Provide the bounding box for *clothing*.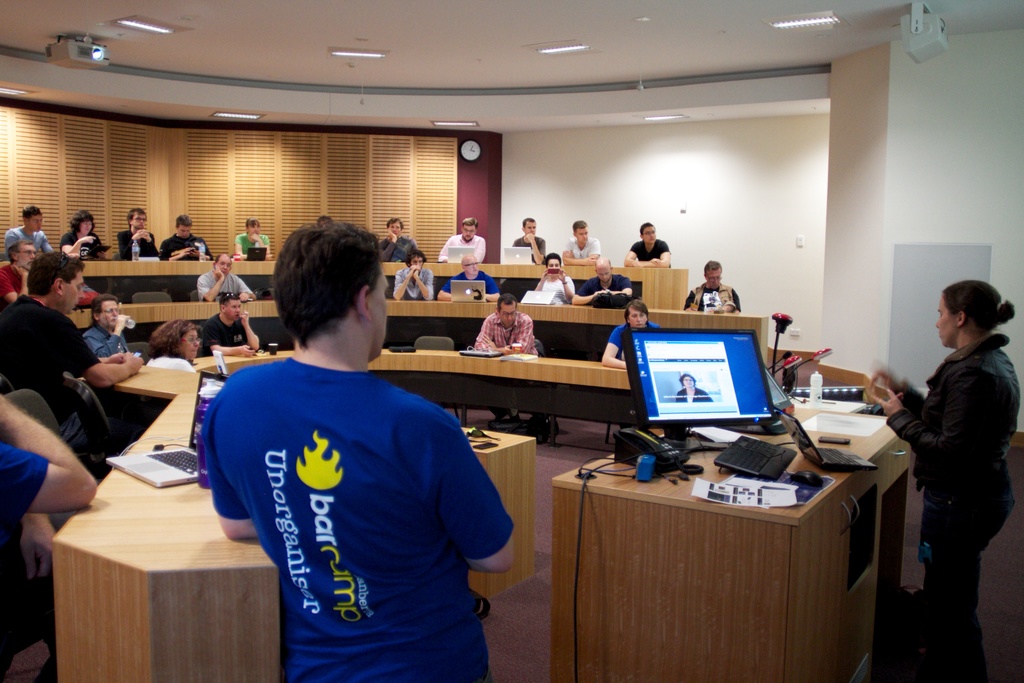
box(0, 446, 51, 517).
